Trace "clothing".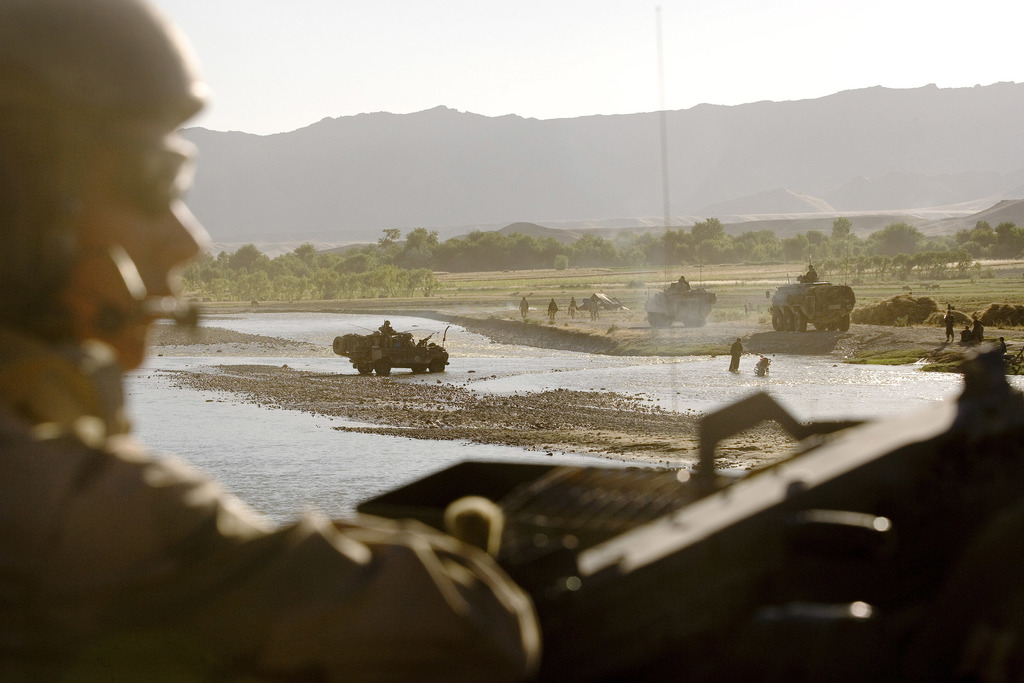
Traced to Rect(958, 329, 968, 339).
